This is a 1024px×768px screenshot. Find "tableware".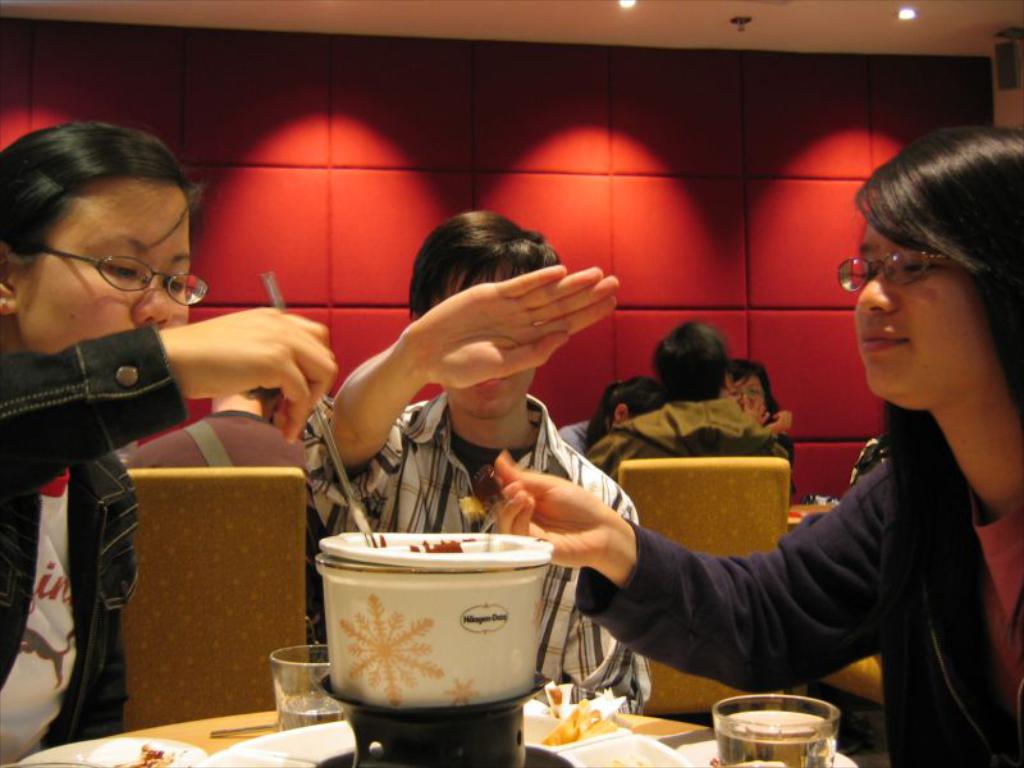
Bounding box: Rect(705, 691, 829, 767).
